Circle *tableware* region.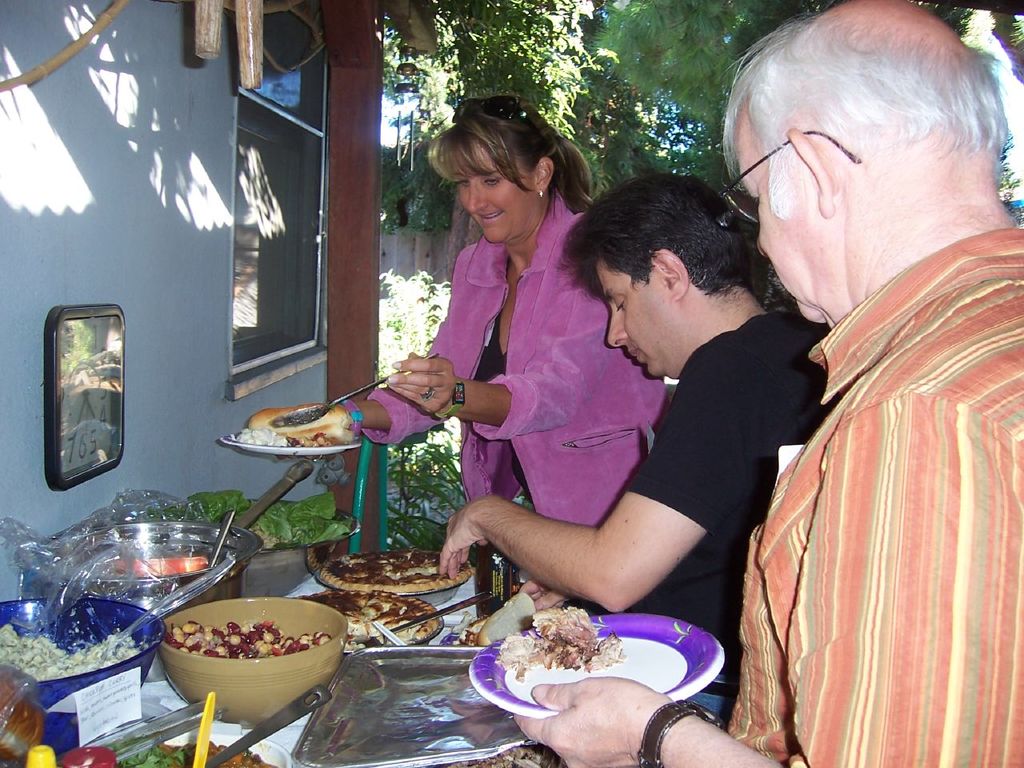
Region: x1=459, y1=618, x2=716, y2=733.
